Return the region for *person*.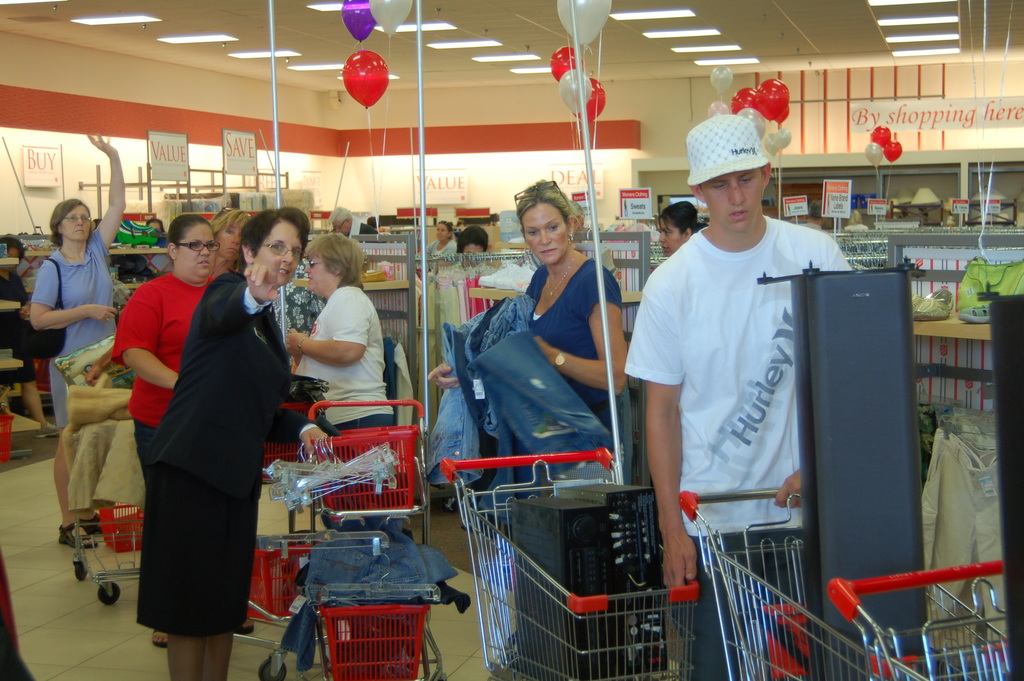
locate(125, 201, 346, 680).
